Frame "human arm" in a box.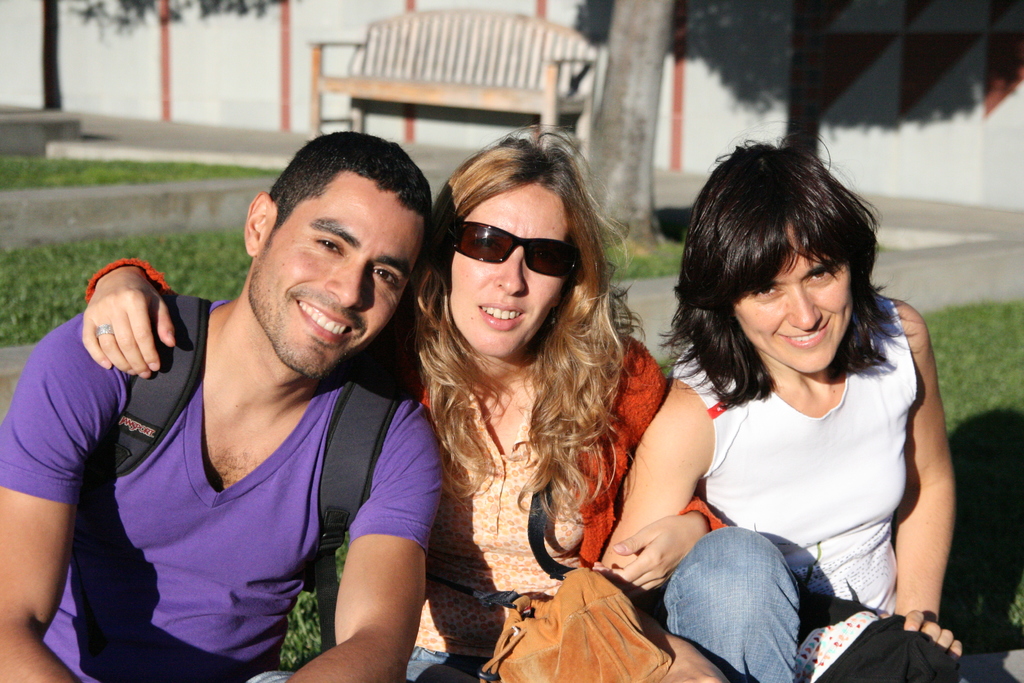
{"x1": 894, "y1": 378, "x2": 969, "y2": 649}.
